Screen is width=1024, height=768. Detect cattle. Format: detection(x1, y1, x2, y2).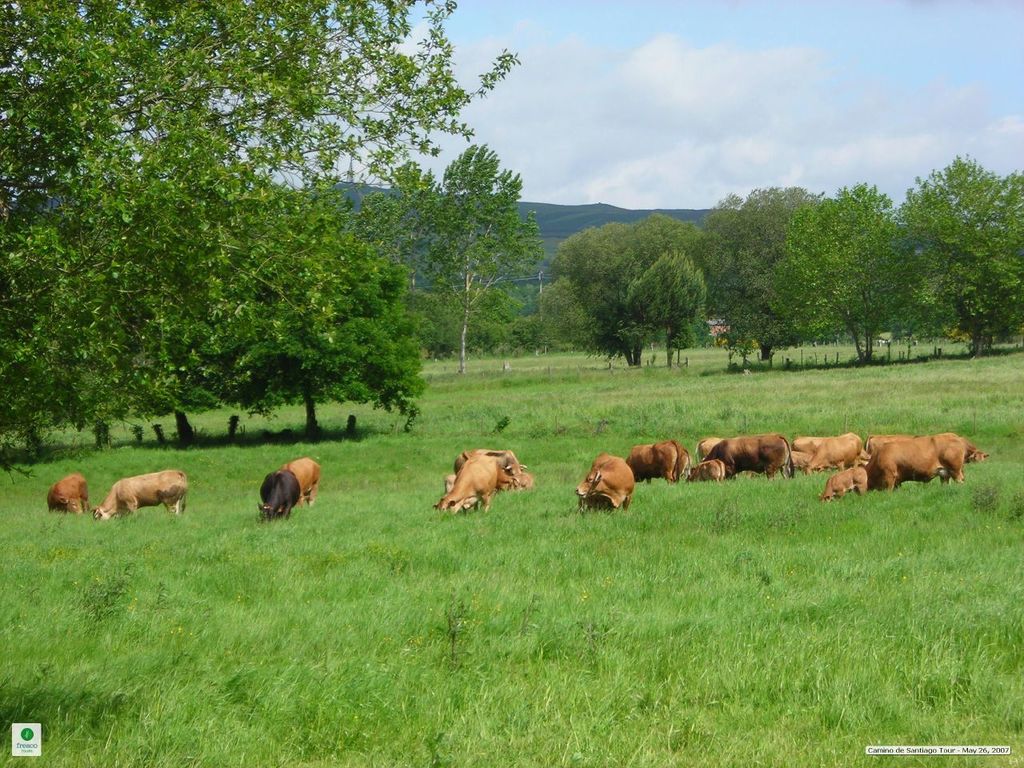
detection(922, 430, 986, 466).
